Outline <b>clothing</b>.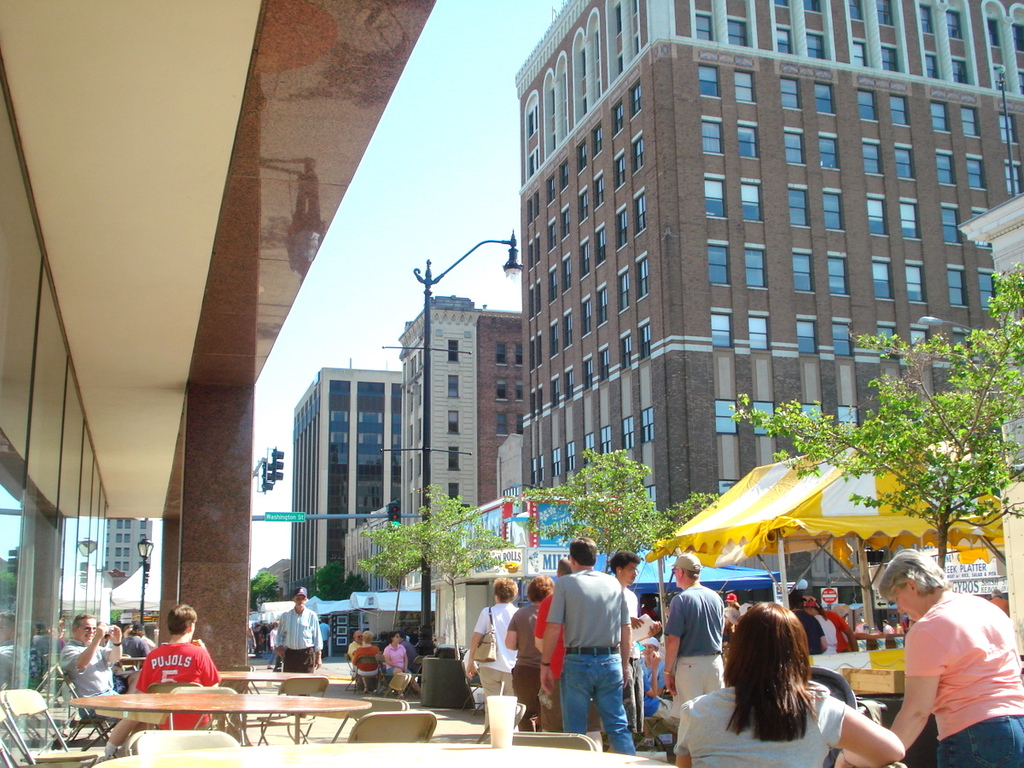
Outline: 543 568 637 753.
